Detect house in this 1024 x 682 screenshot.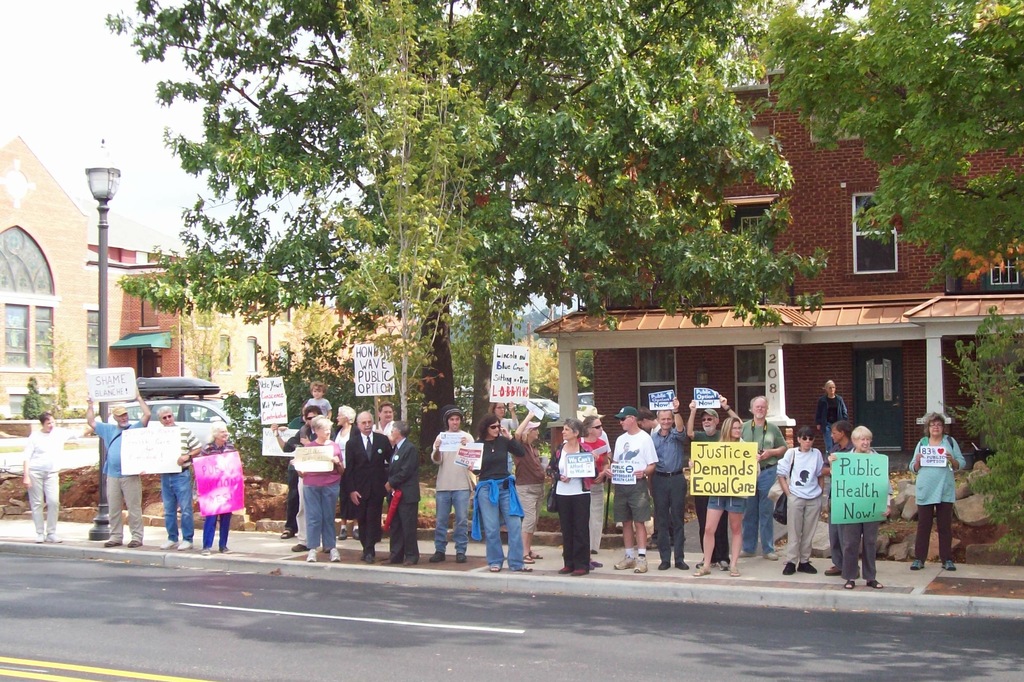
Detection: bbox=(184, 281, 397, 399).
